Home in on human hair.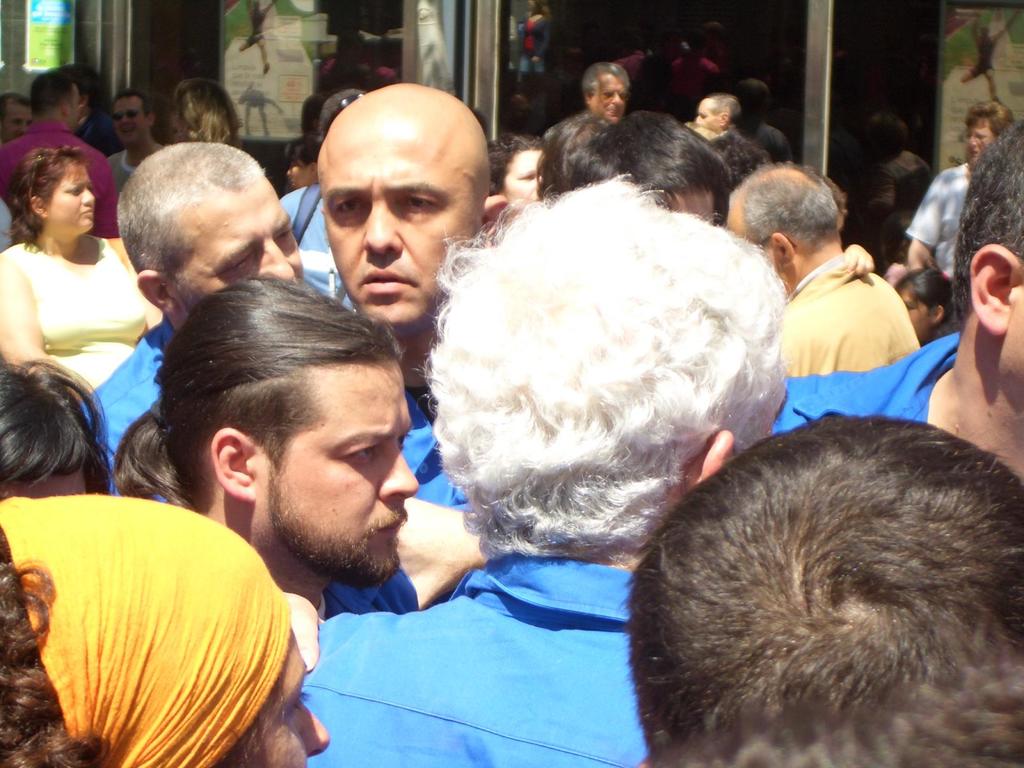
Homed in at 945,118,1023,326.
